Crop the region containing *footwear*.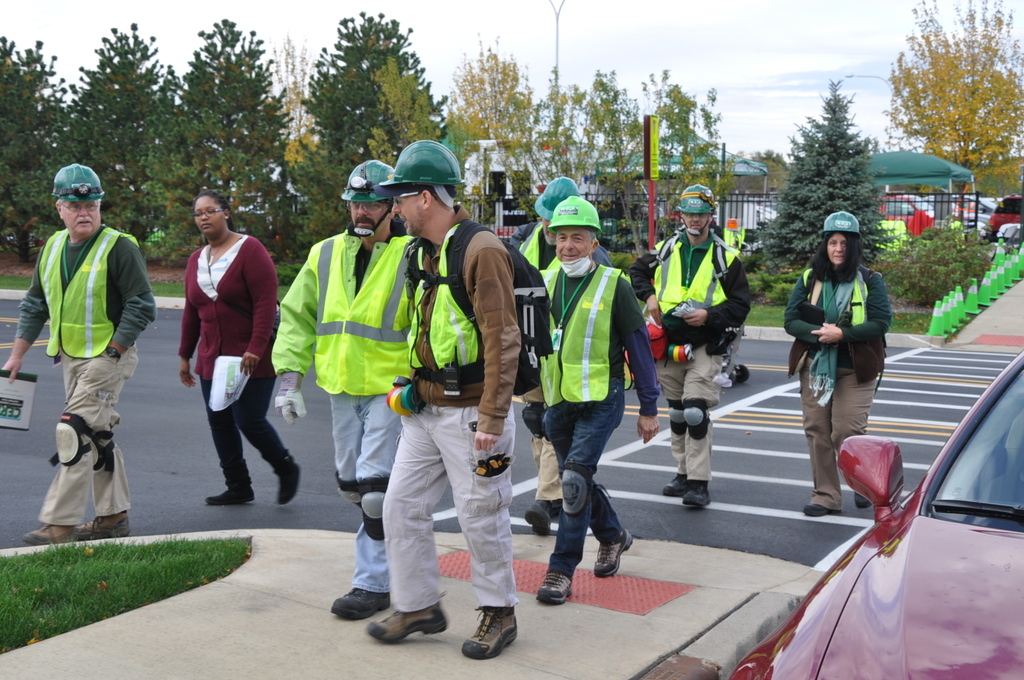
Crop region: 797/488/843/522.
